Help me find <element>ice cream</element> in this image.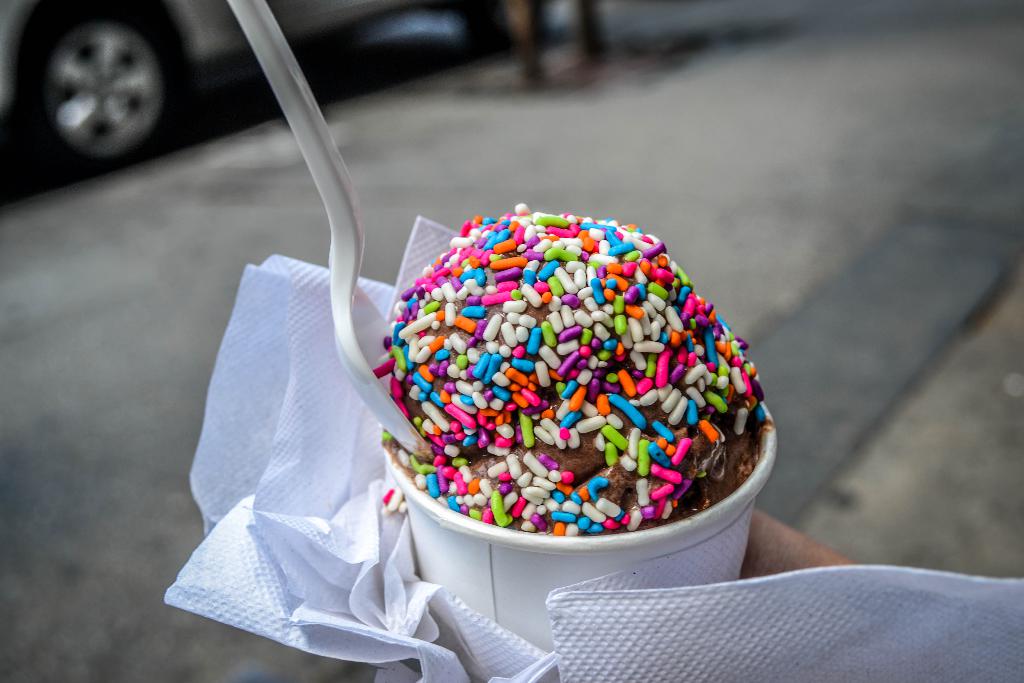
Found it: locate(327, 210, 796, 581).
